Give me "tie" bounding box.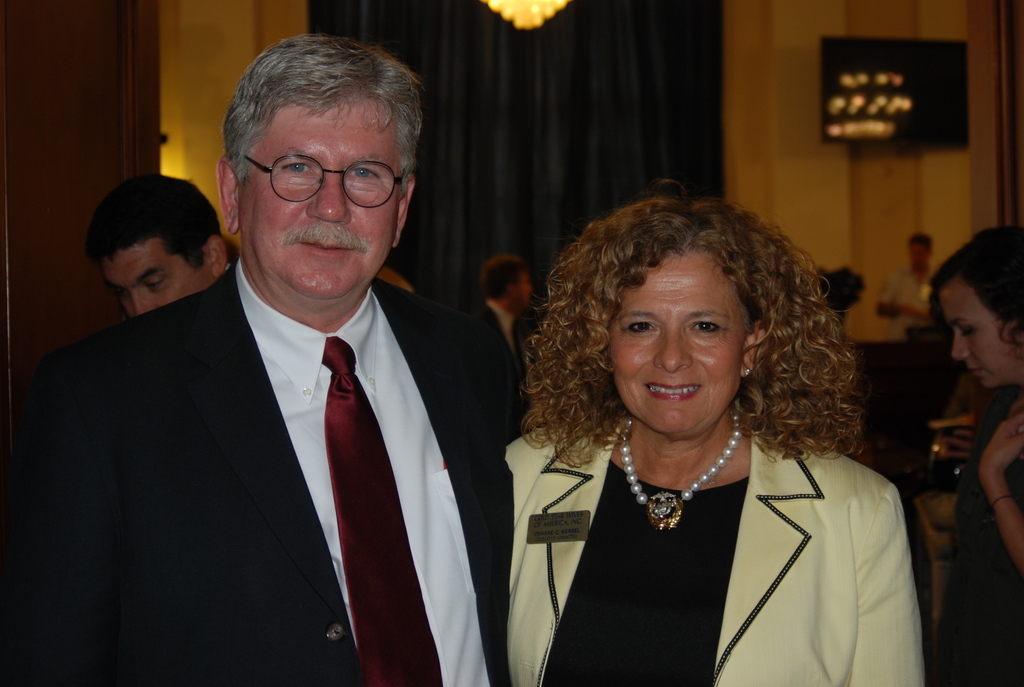
left=318, top=337, right=448, bottom=686.
